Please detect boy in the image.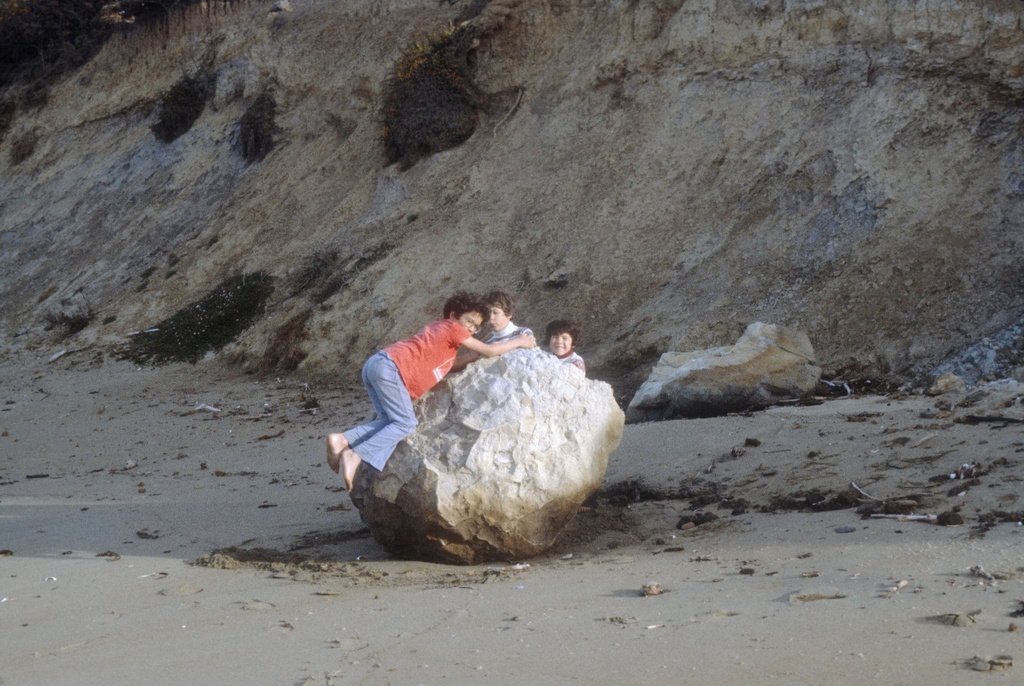
<bbox>329, 288, 532, 486</bbox>.
